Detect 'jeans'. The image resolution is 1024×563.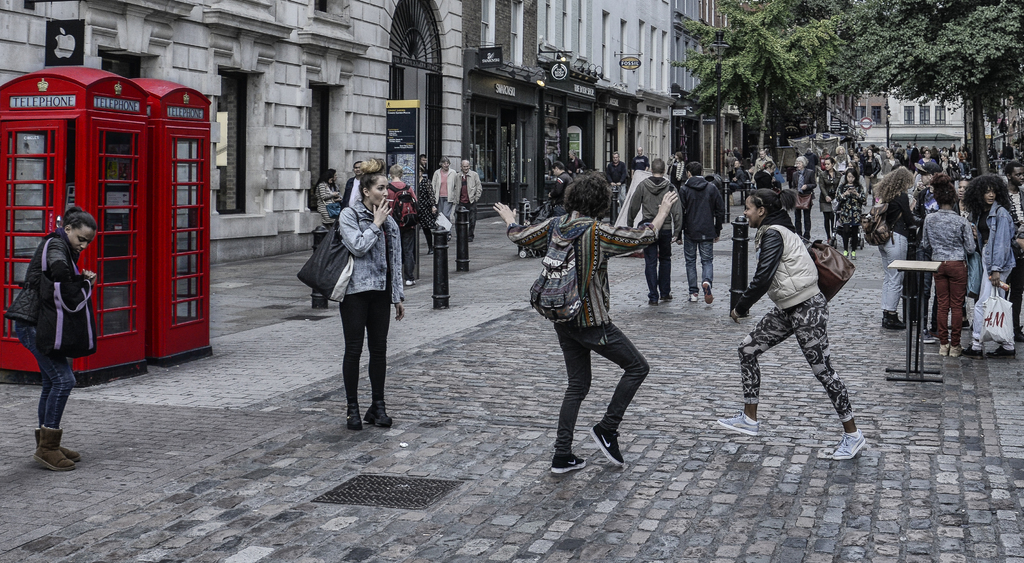
643 224 676 294.
